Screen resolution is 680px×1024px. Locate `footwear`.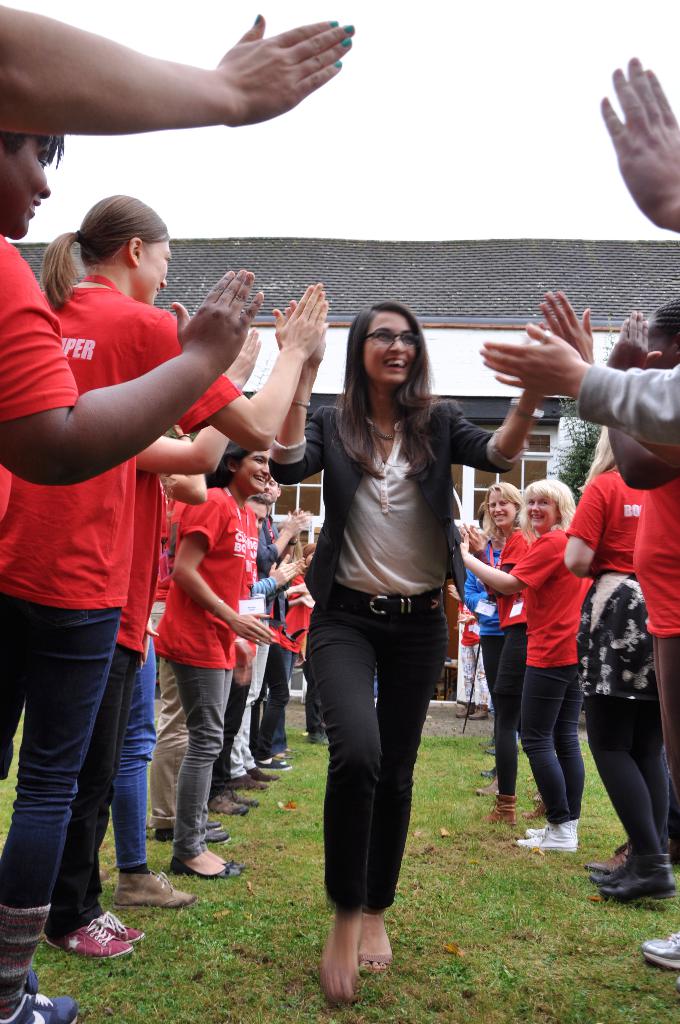
(645, 929, 679, 974).
